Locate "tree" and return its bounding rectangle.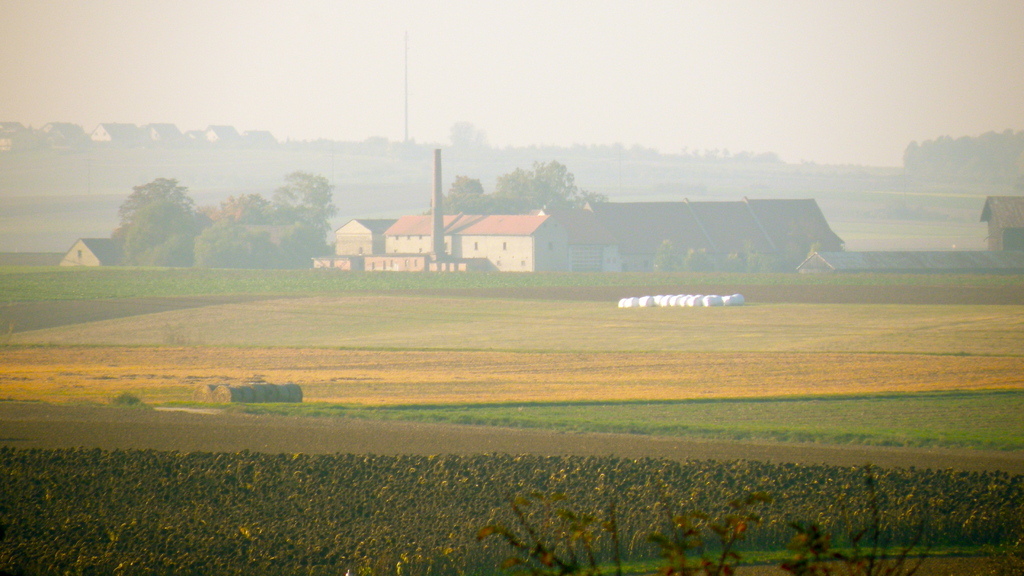
left=116, top=161, right=199, bottom=255.
